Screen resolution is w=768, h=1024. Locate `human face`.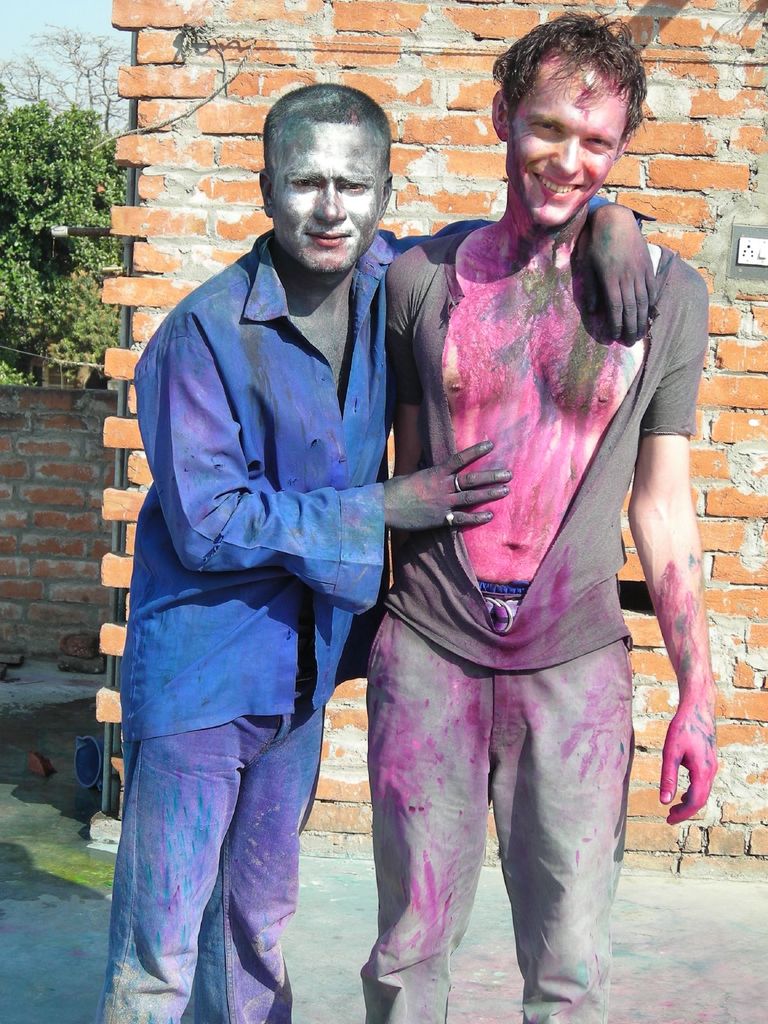
left=270, top=113, right=388, bottom=276.
